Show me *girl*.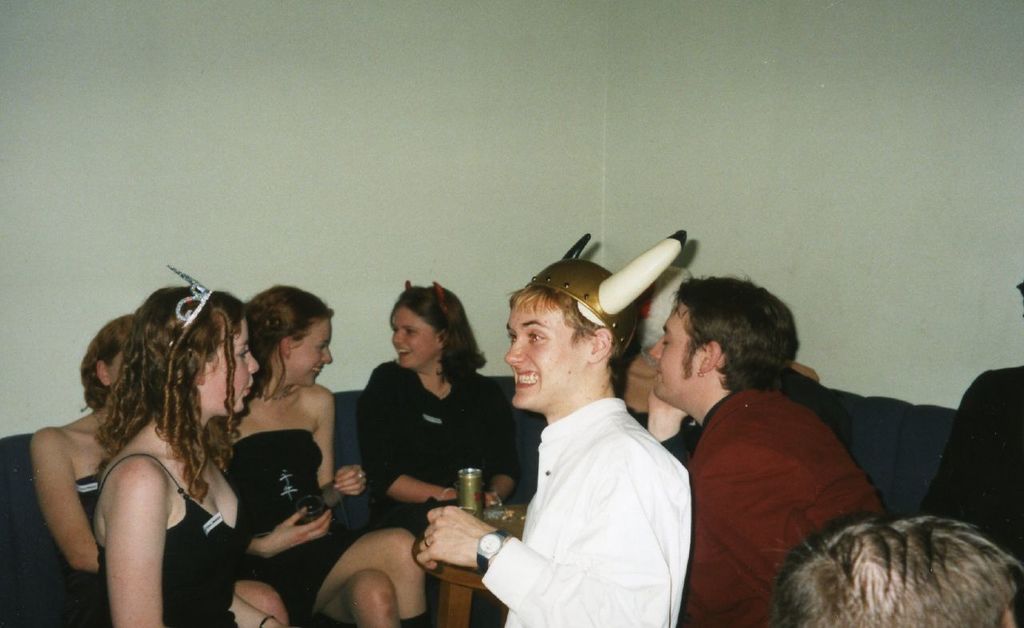
*girl* is here: l=26, t=314, r=286, b=627.
